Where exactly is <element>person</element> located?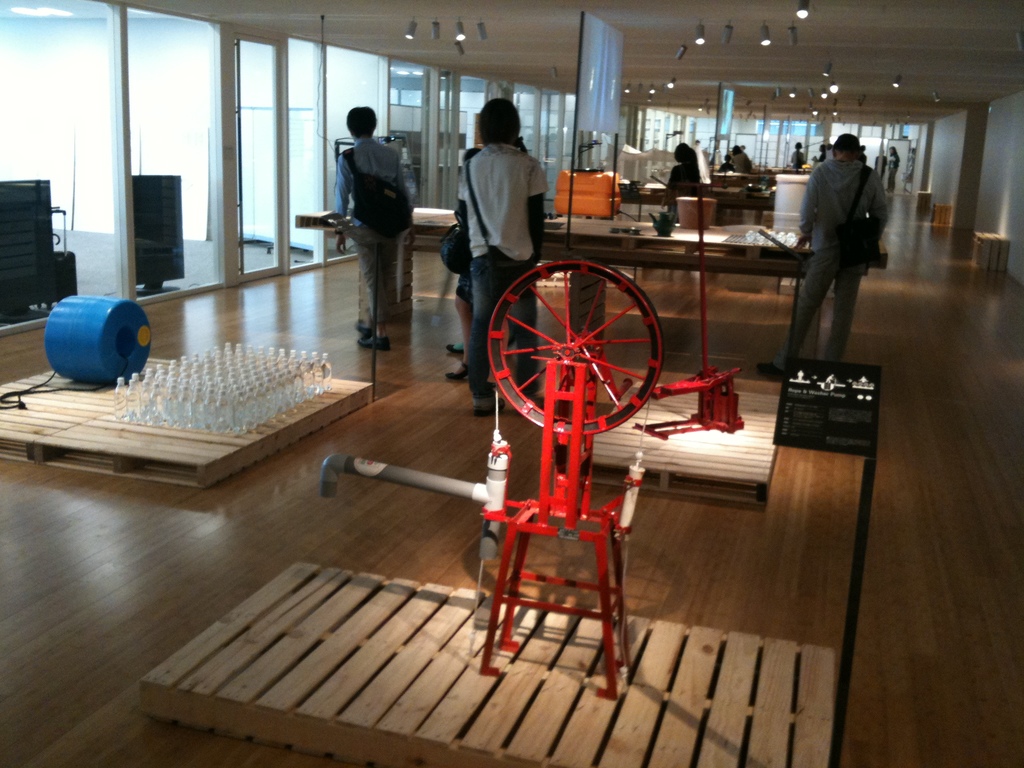
Its bounding box is select_region(335, 105, 414, 353).
